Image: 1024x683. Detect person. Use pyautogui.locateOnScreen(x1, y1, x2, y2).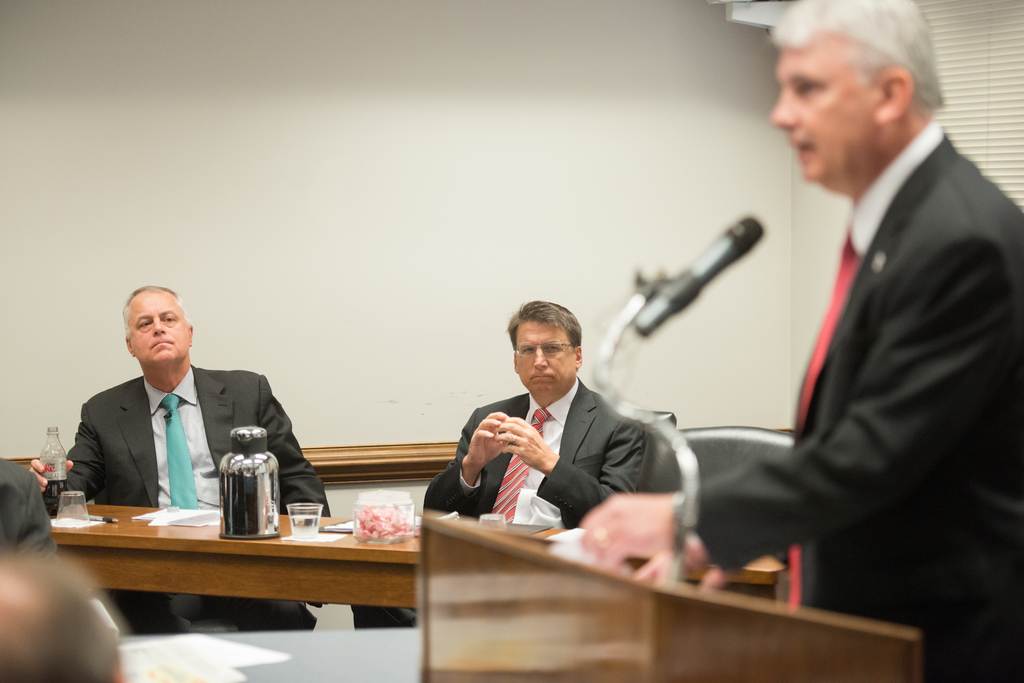
pyautogui.locateOnScreen(78, 272, 307, 564).
